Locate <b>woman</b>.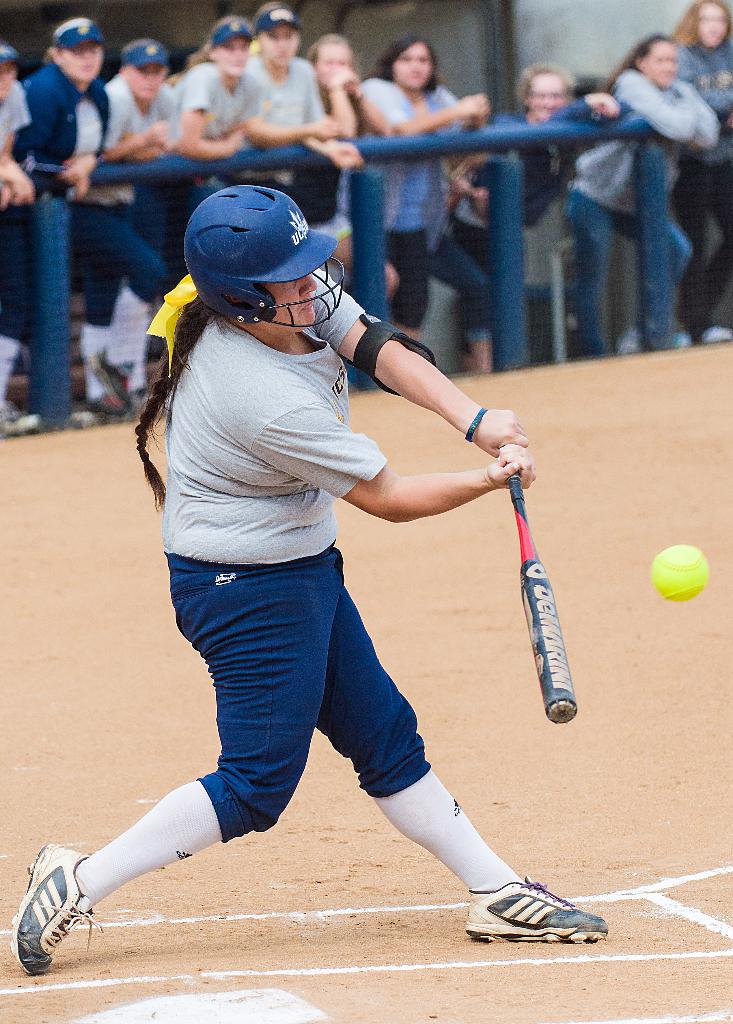
Bounding box: 233,1,362,196.
